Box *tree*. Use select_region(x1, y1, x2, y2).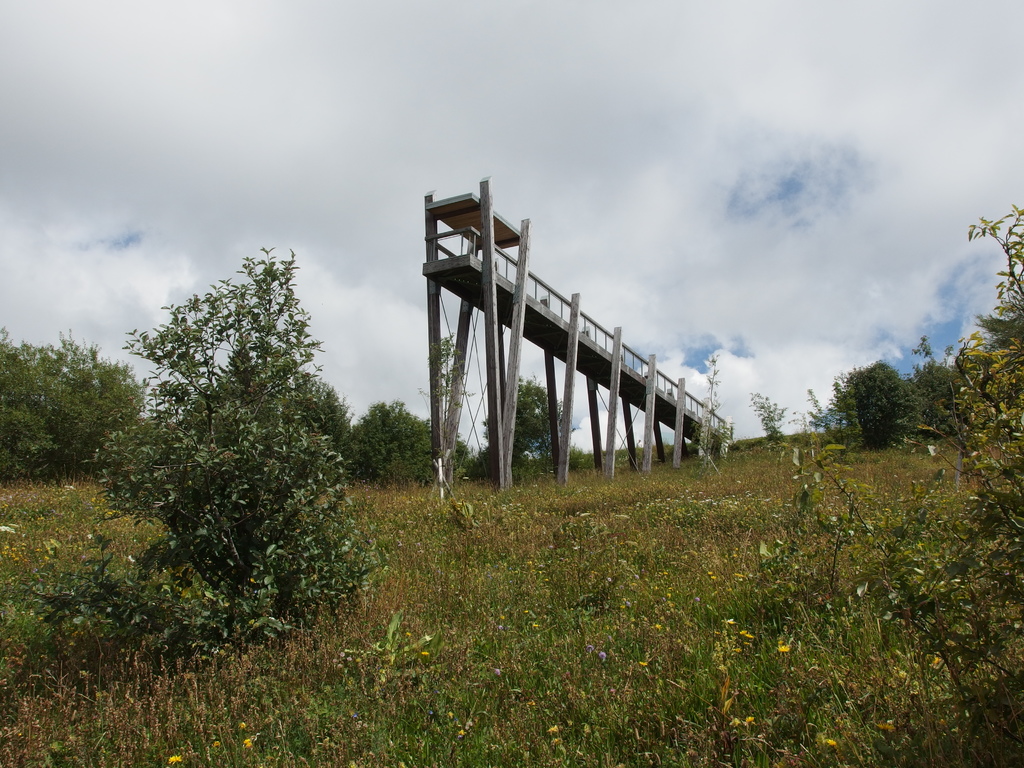
select_region(0, 333, 124, 479).
